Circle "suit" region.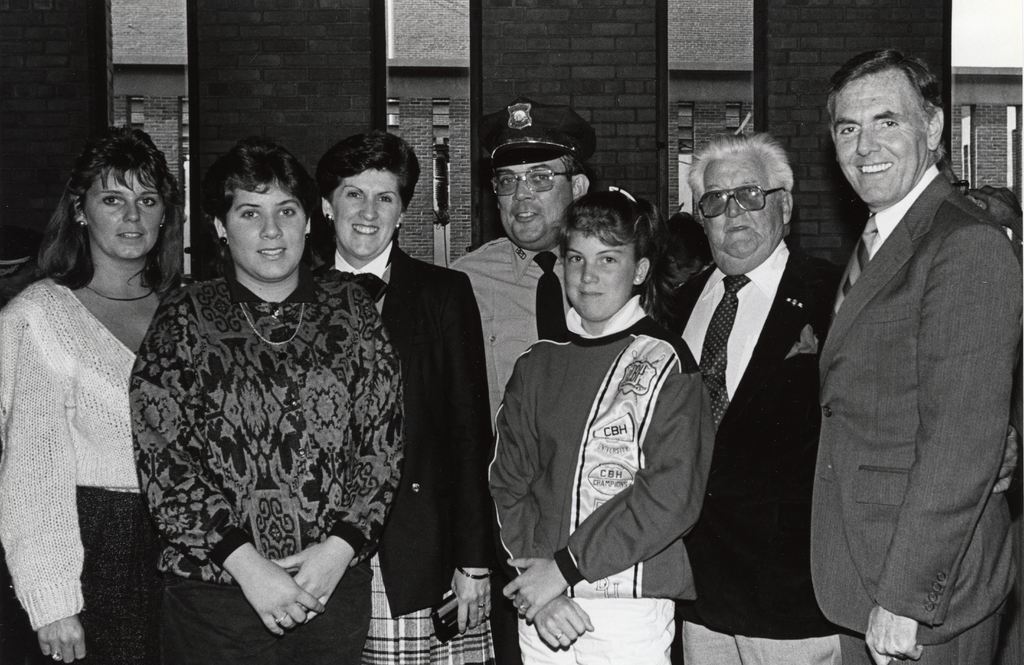
Region: [x1=321, y1=244, x2=492, y2=664].
